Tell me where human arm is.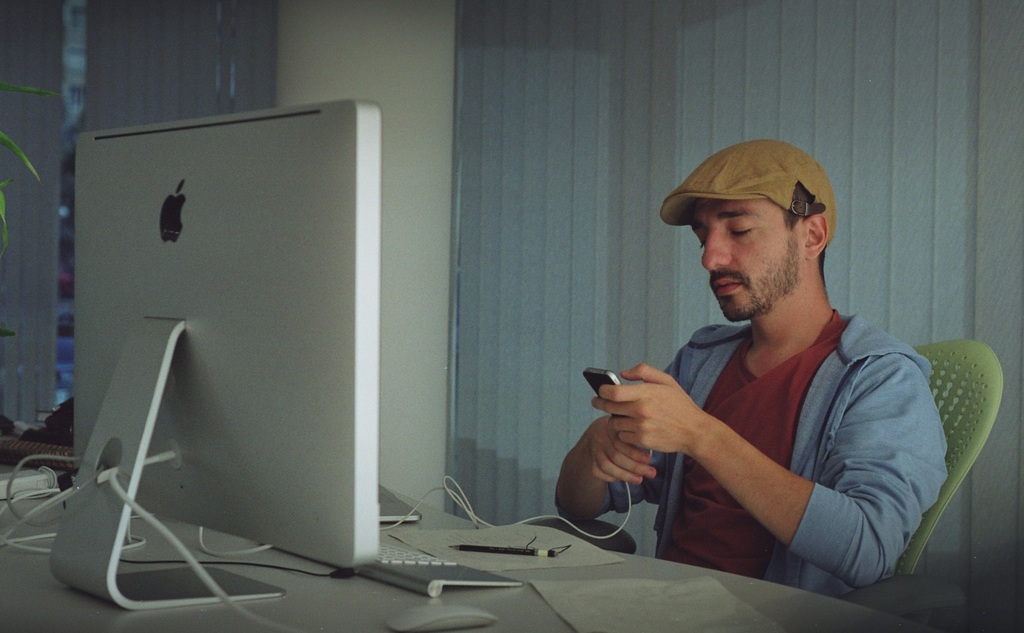
human arm is at bbox=[561, 347, 937, 592].
